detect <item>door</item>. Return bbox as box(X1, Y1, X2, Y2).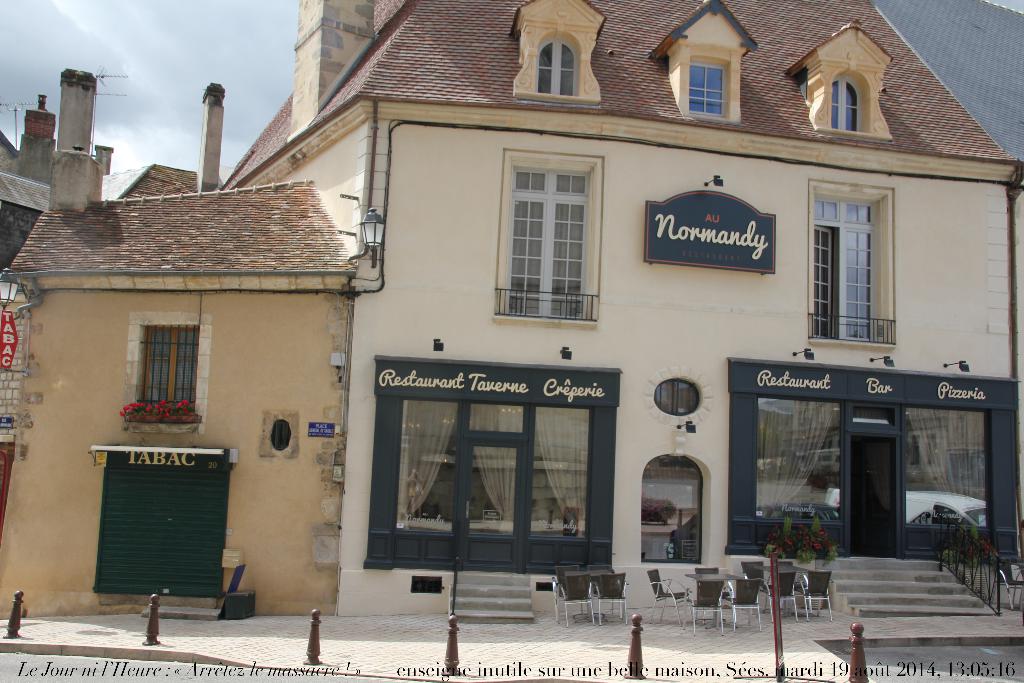
box(499, 190, 544, 317).
